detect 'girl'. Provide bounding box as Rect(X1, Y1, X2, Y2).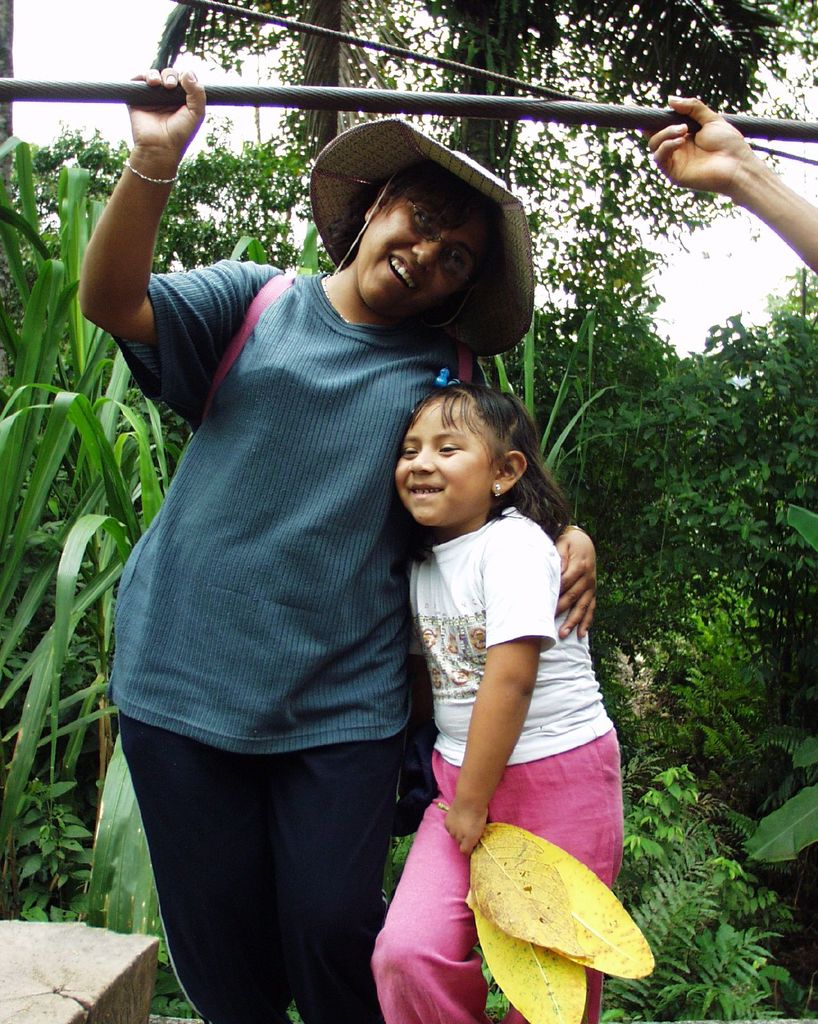
Rect(364, 383, 618, 1023).
